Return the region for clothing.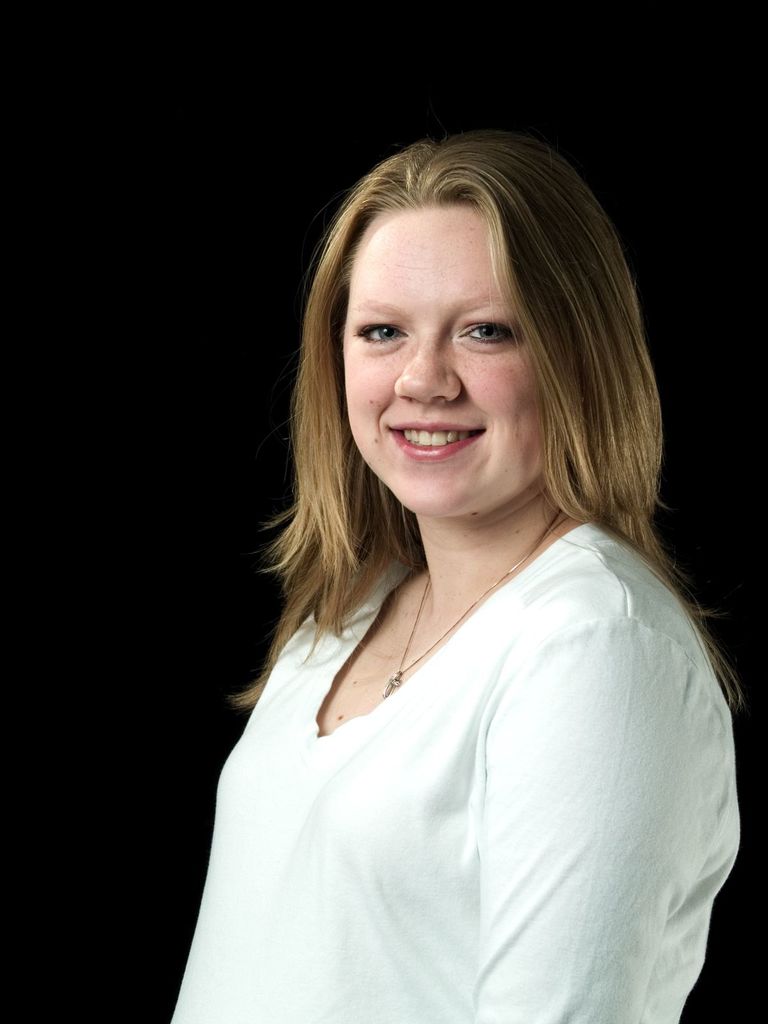
box(171, 523, 738, 1023).
